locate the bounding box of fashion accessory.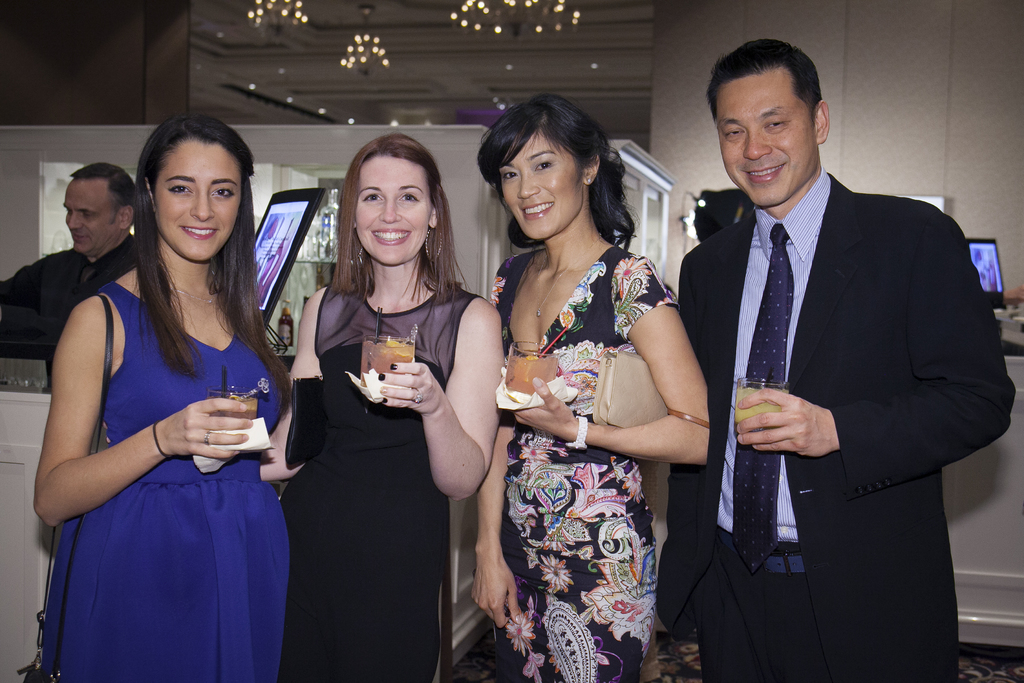
Bounding box: {"x1": 150, "y1": 418, "x2": 172, "y2": 458}.
